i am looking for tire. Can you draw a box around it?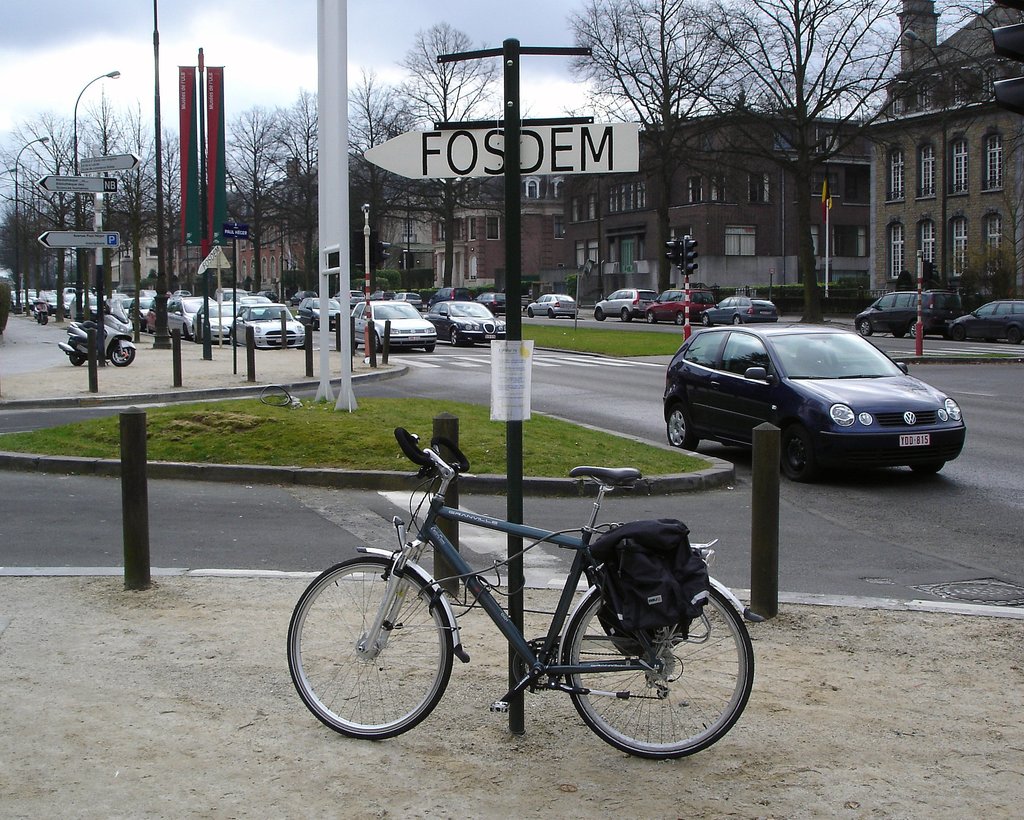
Sure, the bounding box is <bbox>911, 459, 950, 473</bbox>.
